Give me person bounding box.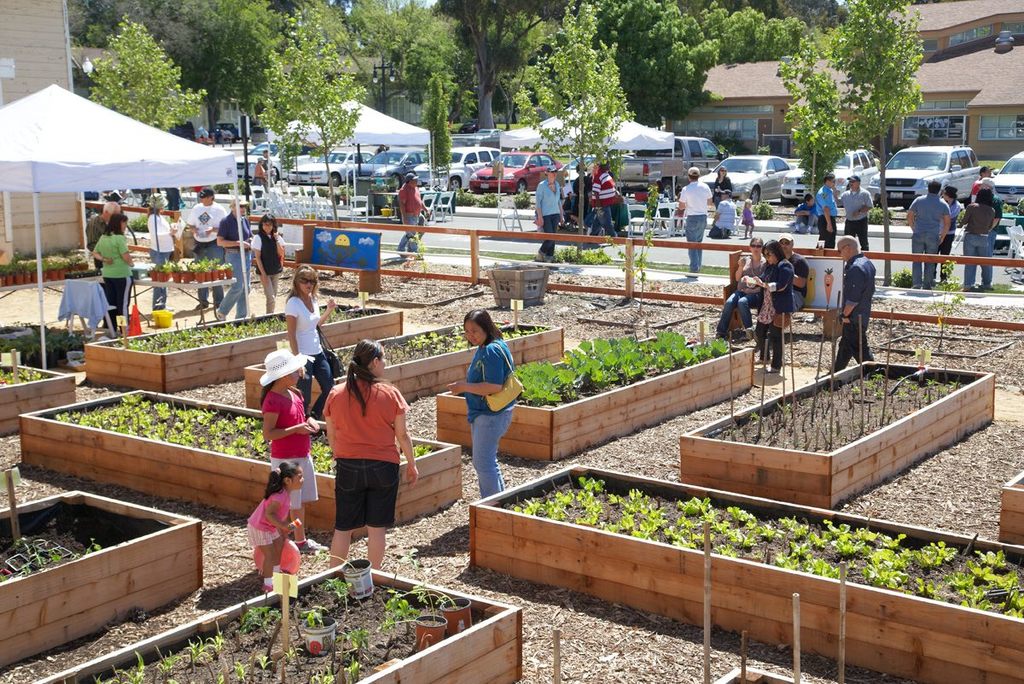
bbox(535, 167, 568, 264).
